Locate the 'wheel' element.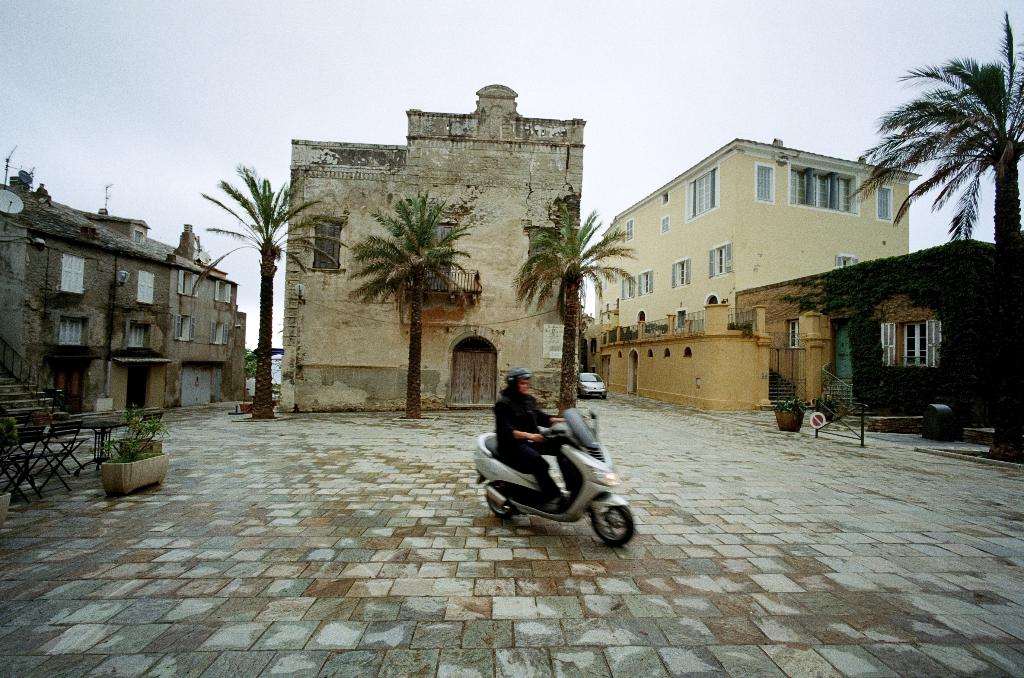
Element bbox: Rect(591, 497, 637, 551).
